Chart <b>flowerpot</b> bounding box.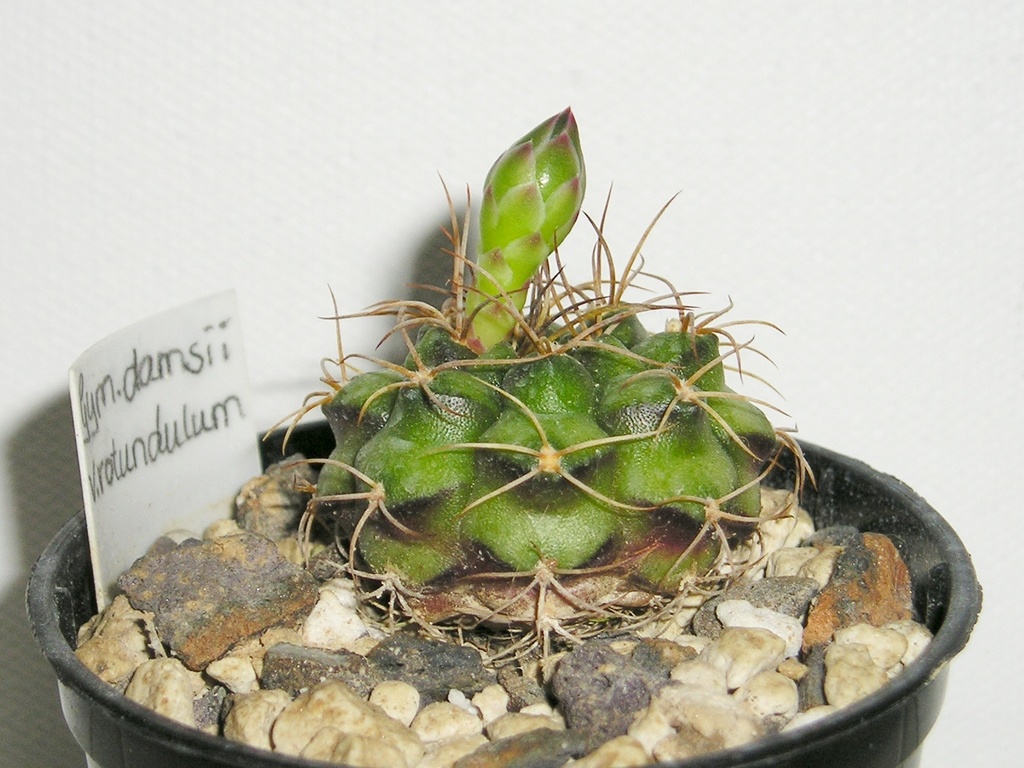
Charted: [189, 144, 972, 717].
